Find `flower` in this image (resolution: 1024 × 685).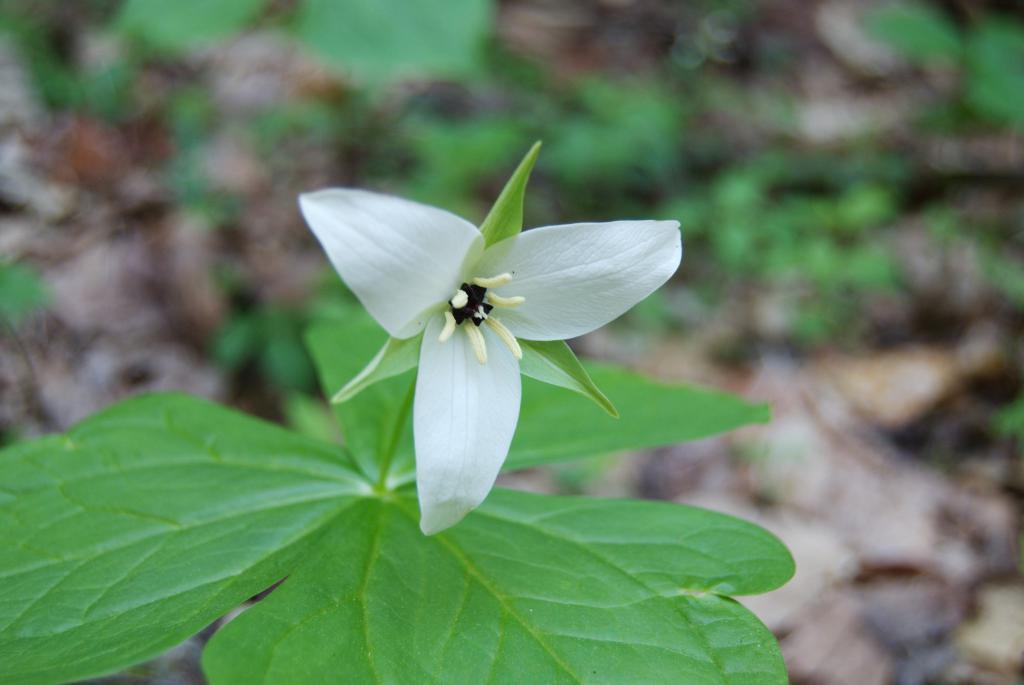
box(289, 189, 694, 541).
